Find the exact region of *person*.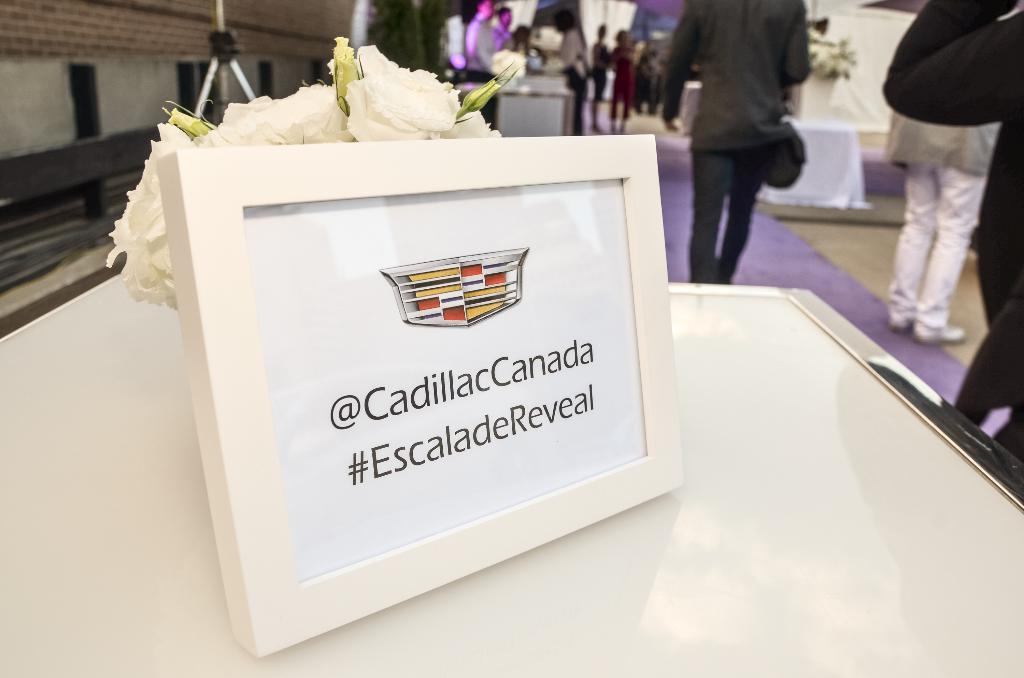
Exact region: {"left": 652, "top": 0, "right": 818, "bottom": 287}.
